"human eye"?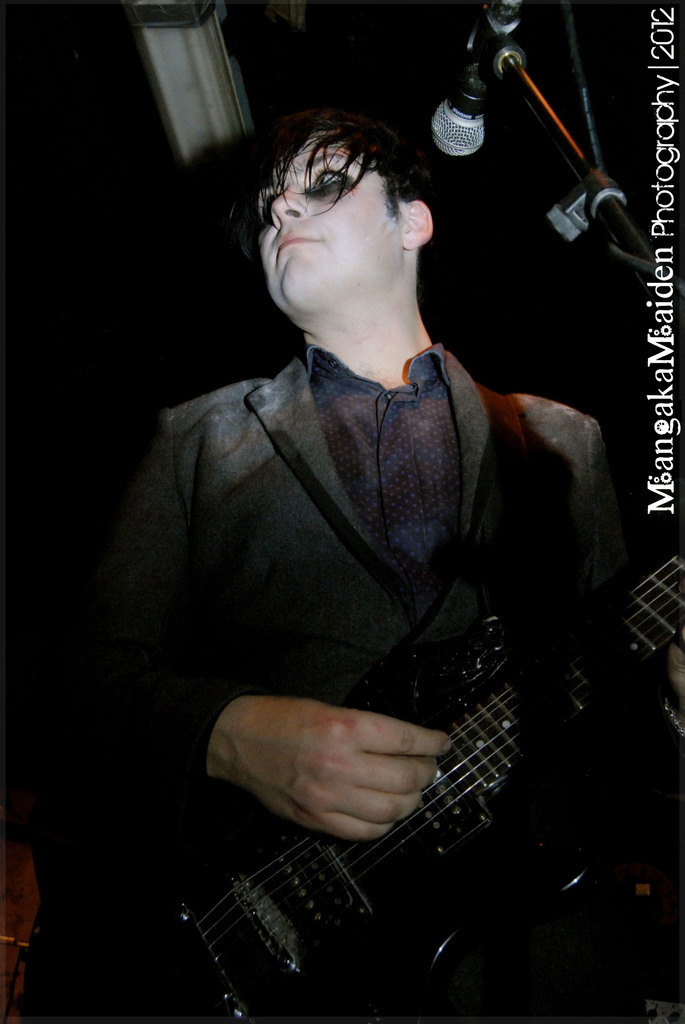
{"left": 311, "top": 164, "right": 352, "bottom": 193}
